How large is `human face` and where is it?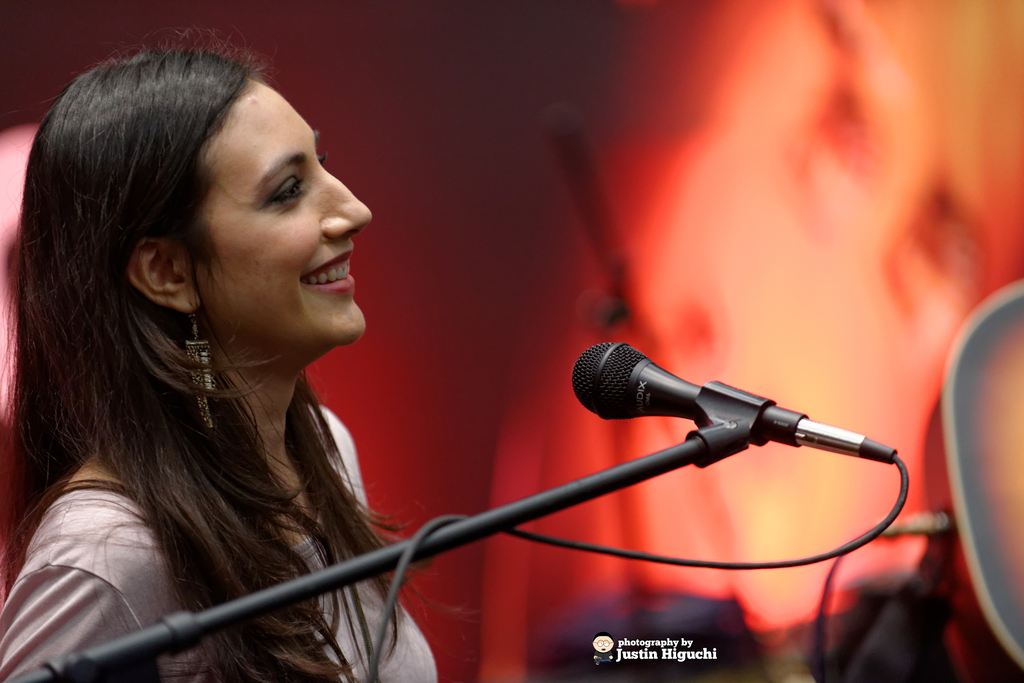
Bounding box: BBox(203, 83, 373, 340).
